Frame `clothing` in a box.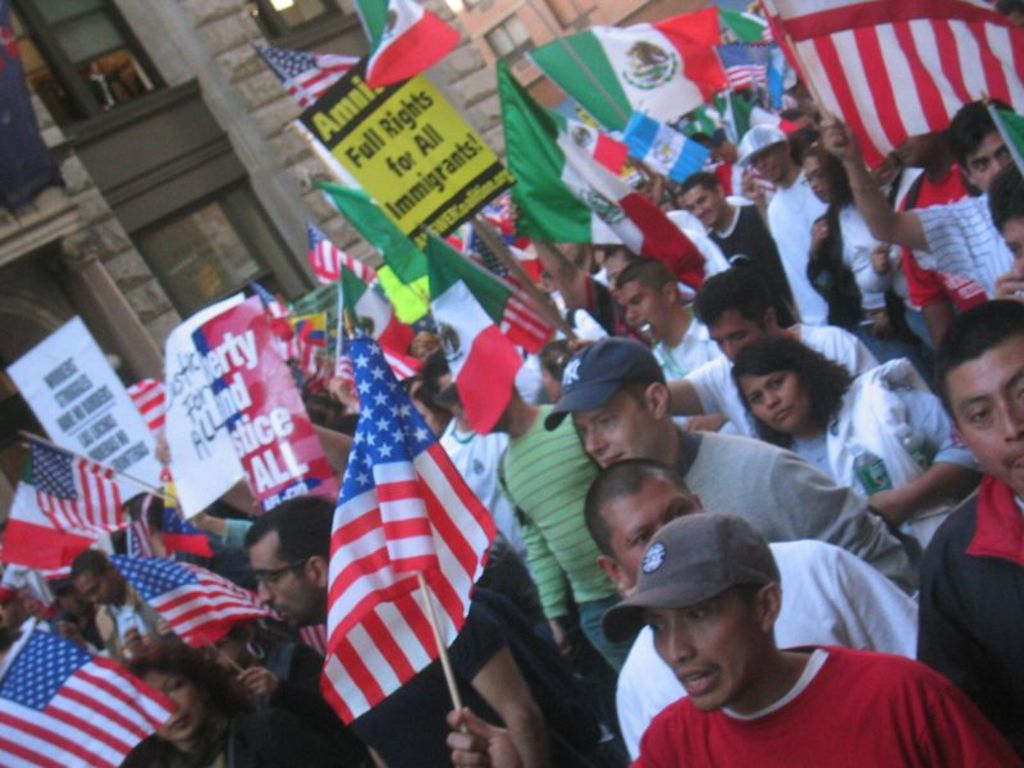
721, 200, 791, 321.
